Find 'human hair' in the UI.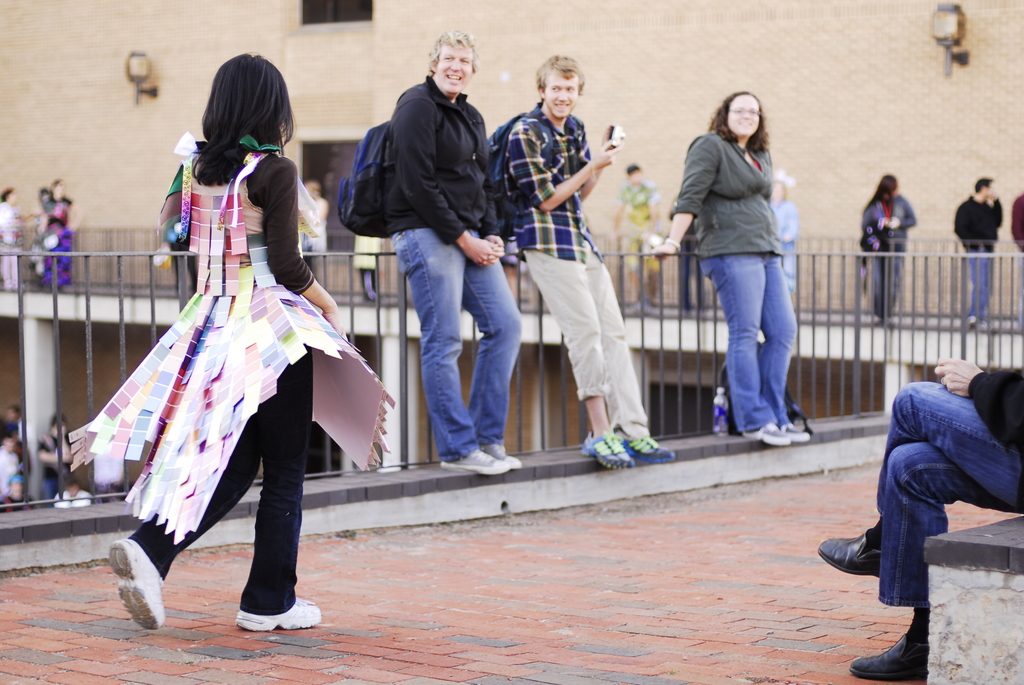
UI element at {"left": 0, "top": 187, "right": 13, "bottom": 203}.
